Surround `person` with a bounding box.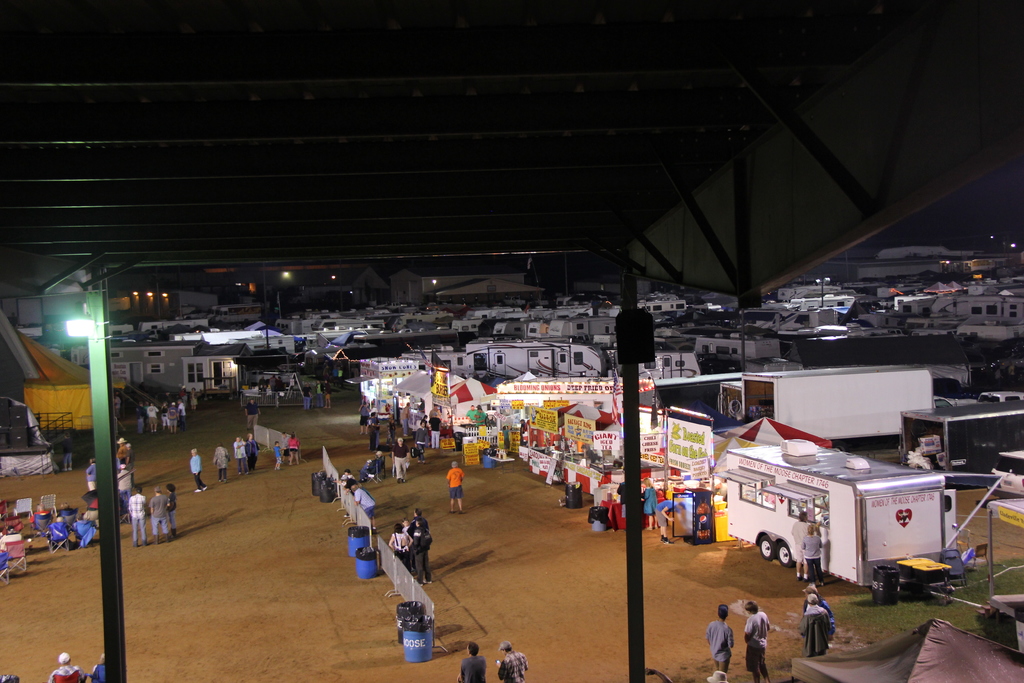
(left=281, top=432, right=294, bottom=466).
